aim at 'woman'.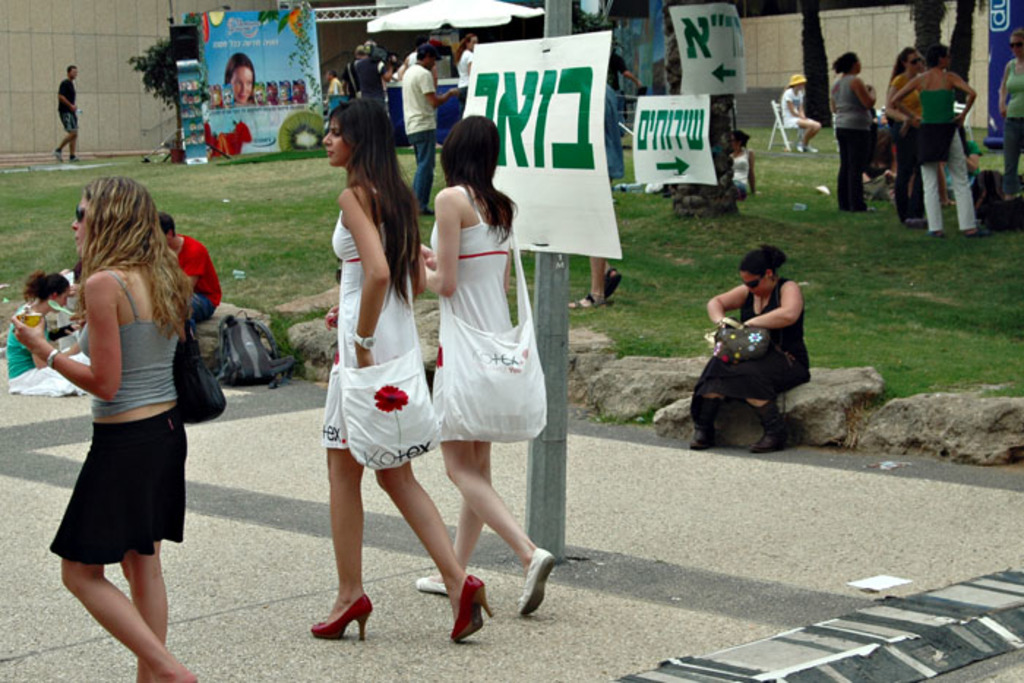
Aimed at {"x1": 6, "y1": 178, "x2": 225, "y2": 682}.
